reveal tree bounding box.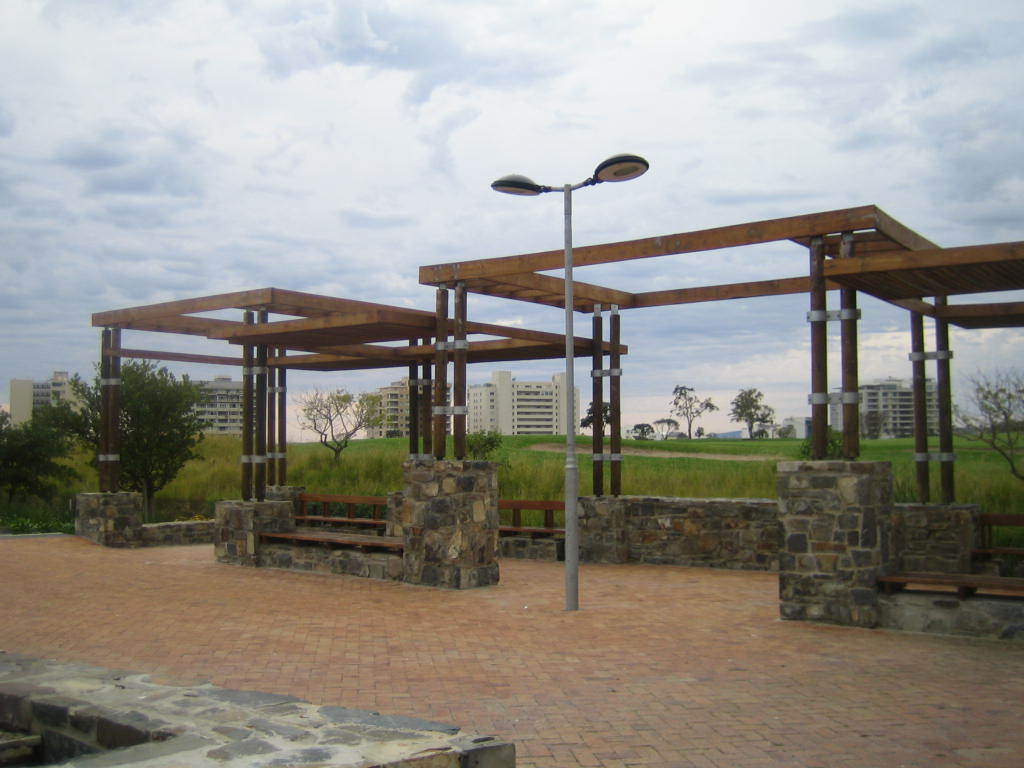
Revealed: select_region(579, 402, 609, 438).
